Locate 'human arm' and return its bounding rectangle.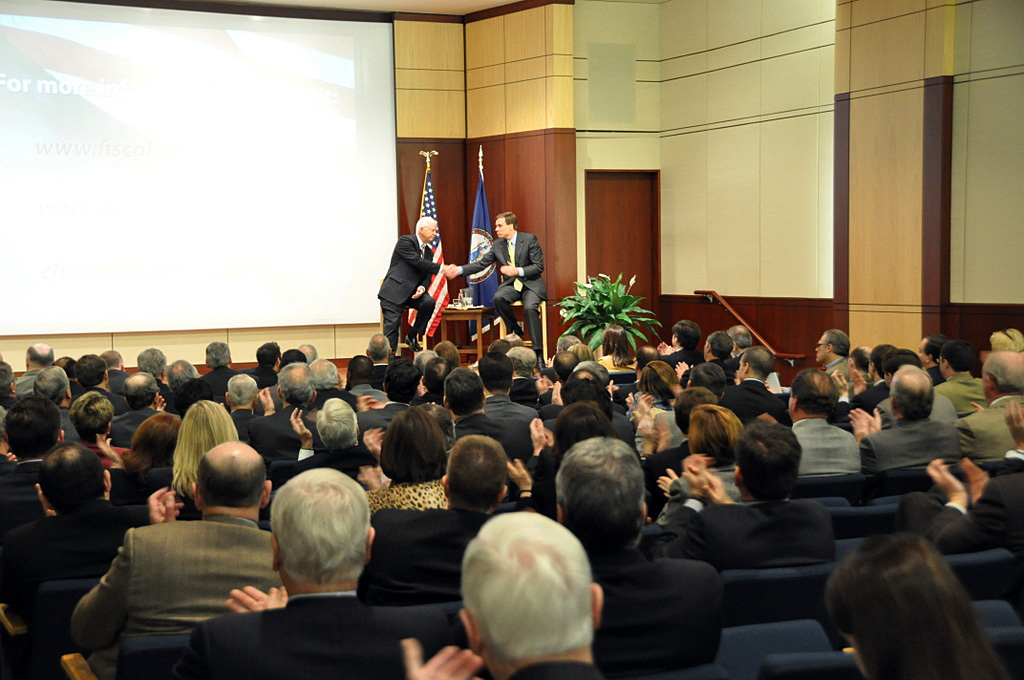
pyautogui.locateOnScreen(937, 457, 1008, 556).
